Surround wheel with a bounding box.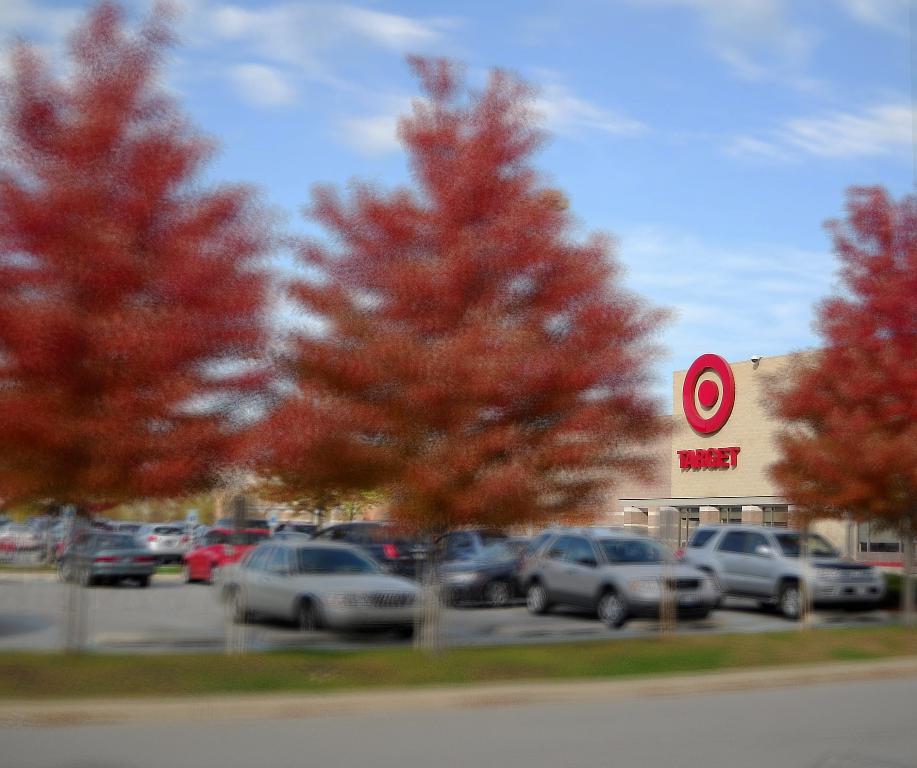
bbox=[485, 584, 510, 610].
